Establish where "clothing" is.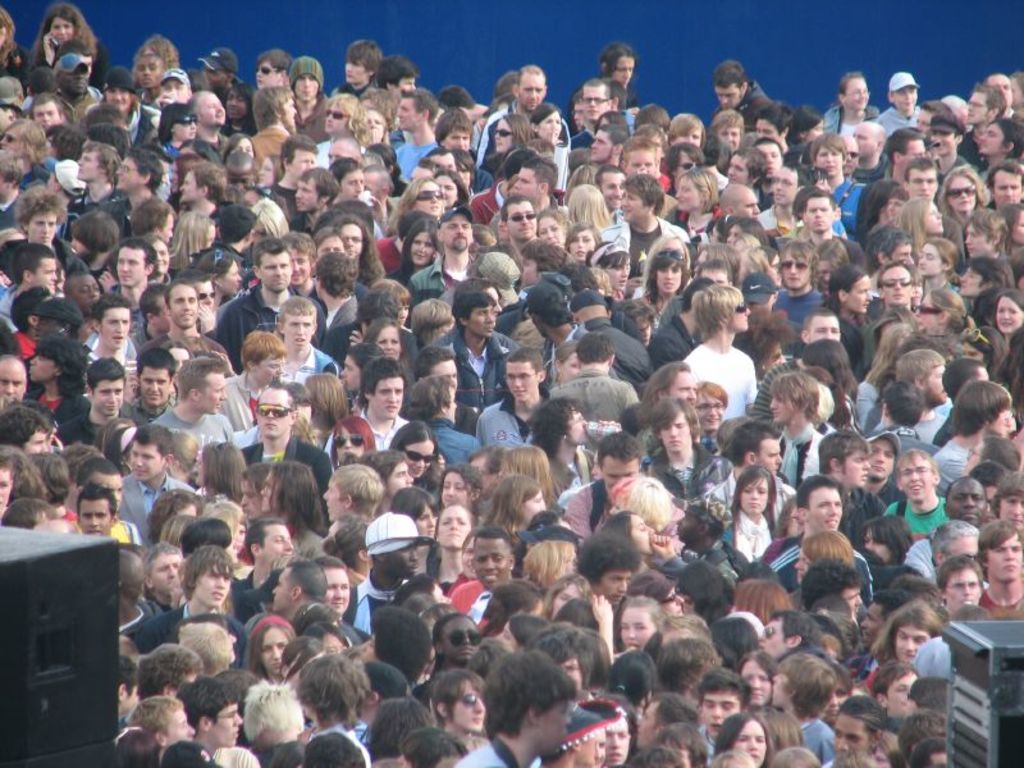
Established at bbox(620, 106, 637, 138).
